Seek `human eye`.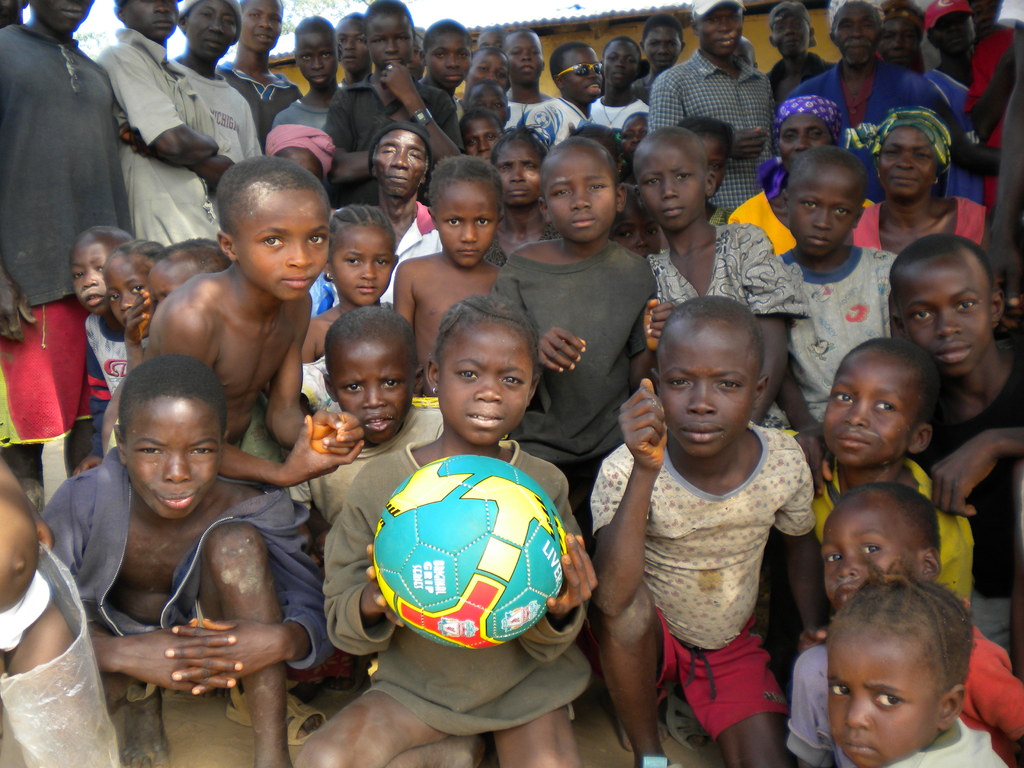
(x1=868, y1=398, x2=893, y2=415).
